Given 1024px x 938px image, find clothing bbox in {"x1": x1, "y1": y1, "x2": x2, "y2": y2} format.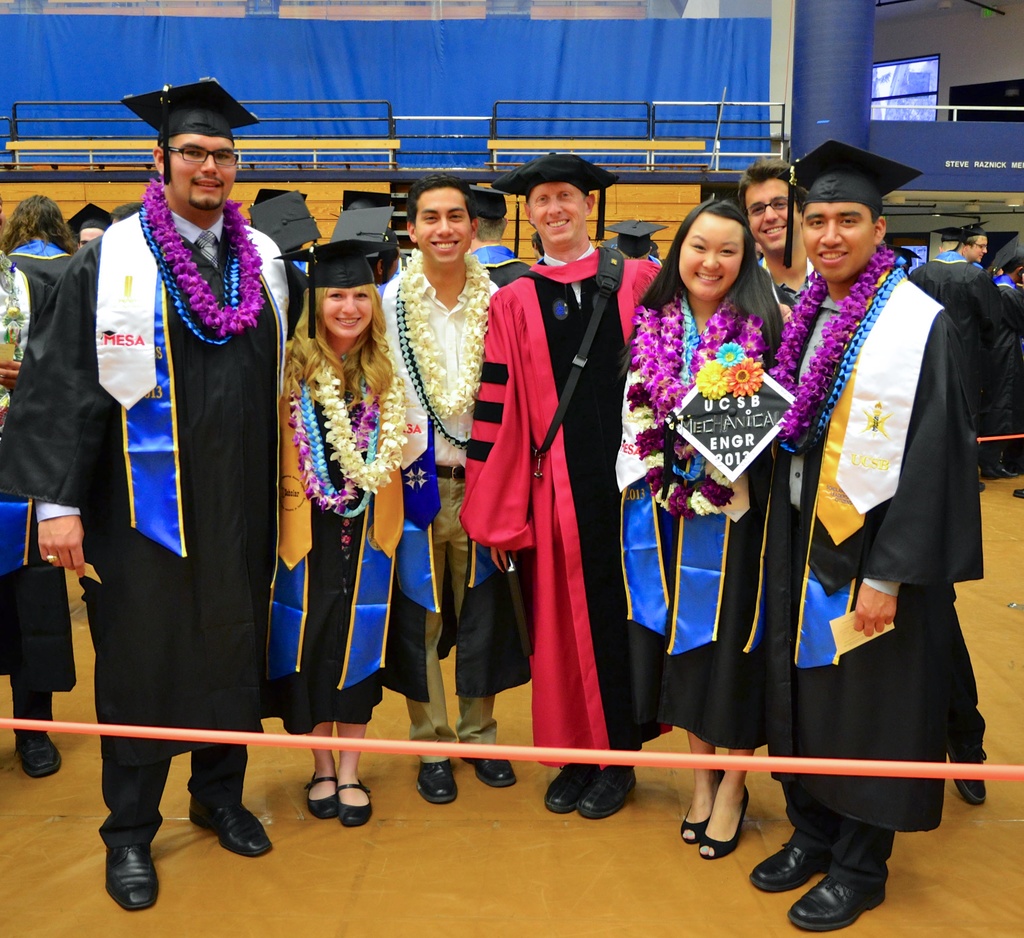
{"x1": 770, "y1": 275, "x2": 991, "y2": 850}.
